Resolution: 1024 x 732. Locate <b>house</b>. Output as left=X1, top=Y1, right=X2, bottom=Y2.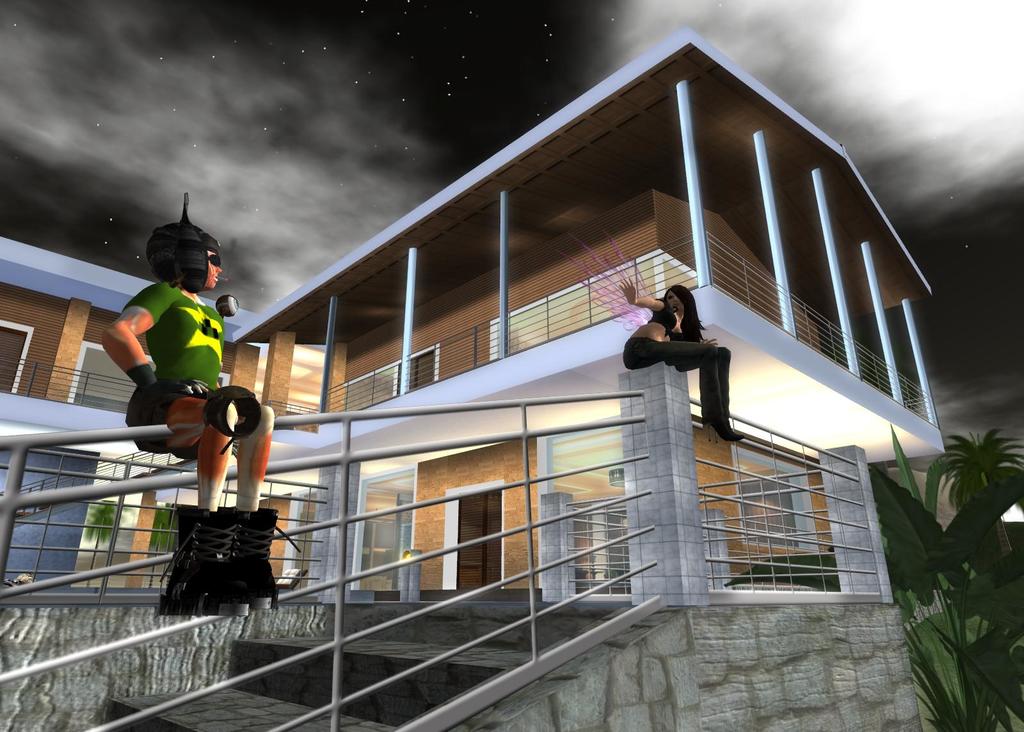
left=0, top=25, right=1023, bottom=731.
